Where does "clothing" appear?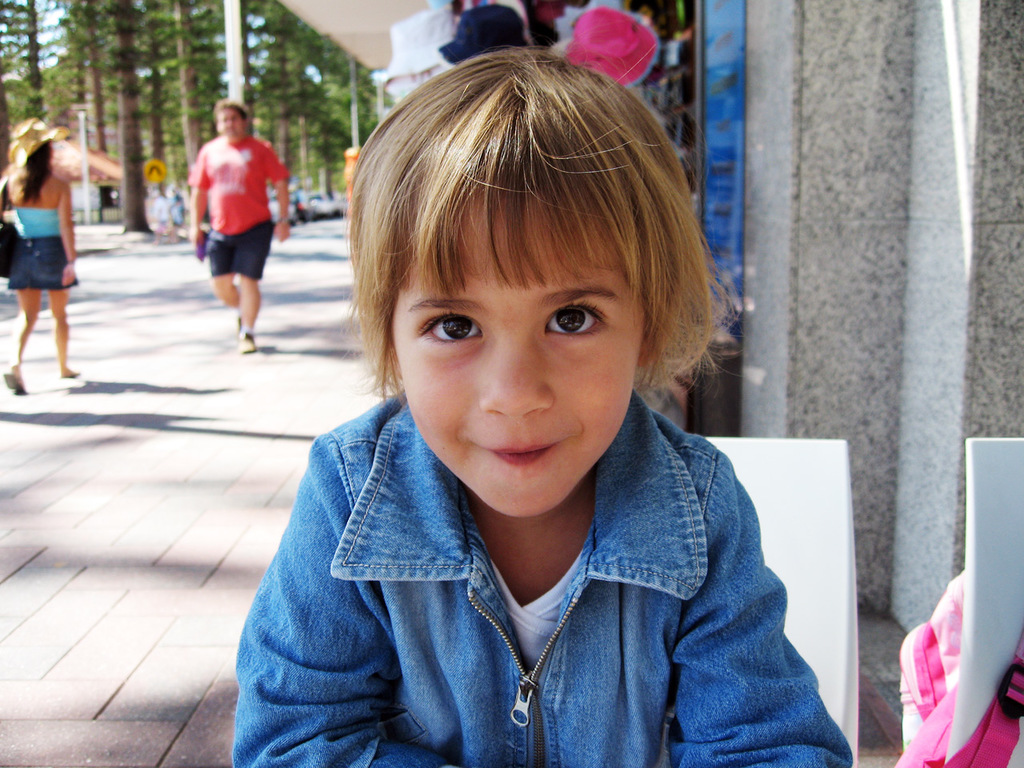
Appears at [3,206,76,298].
